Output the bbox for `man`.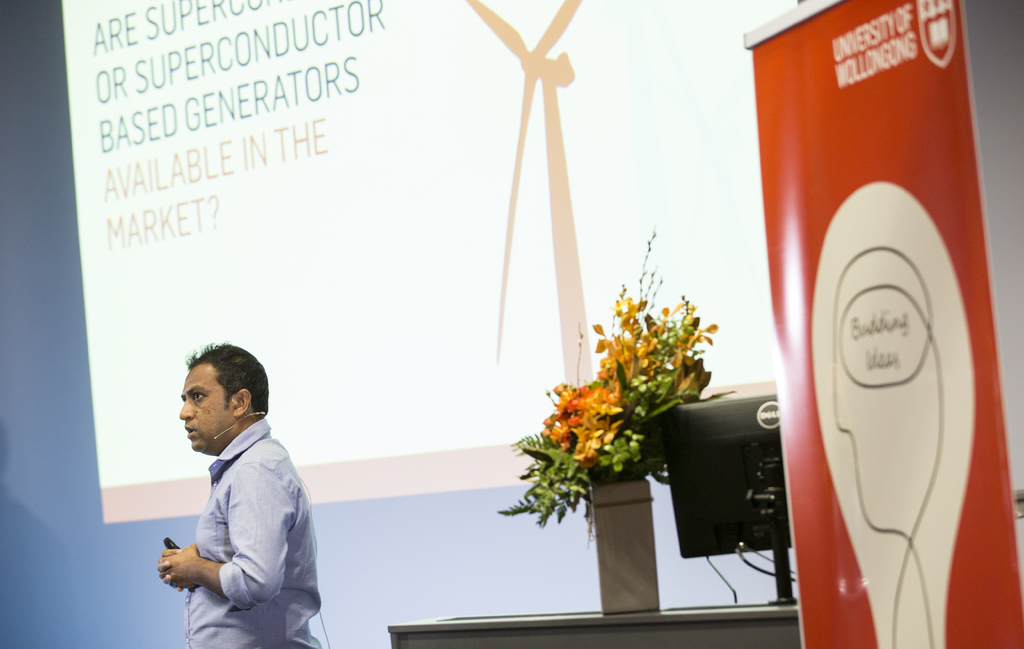
detection(155, 341, 334, 648).
